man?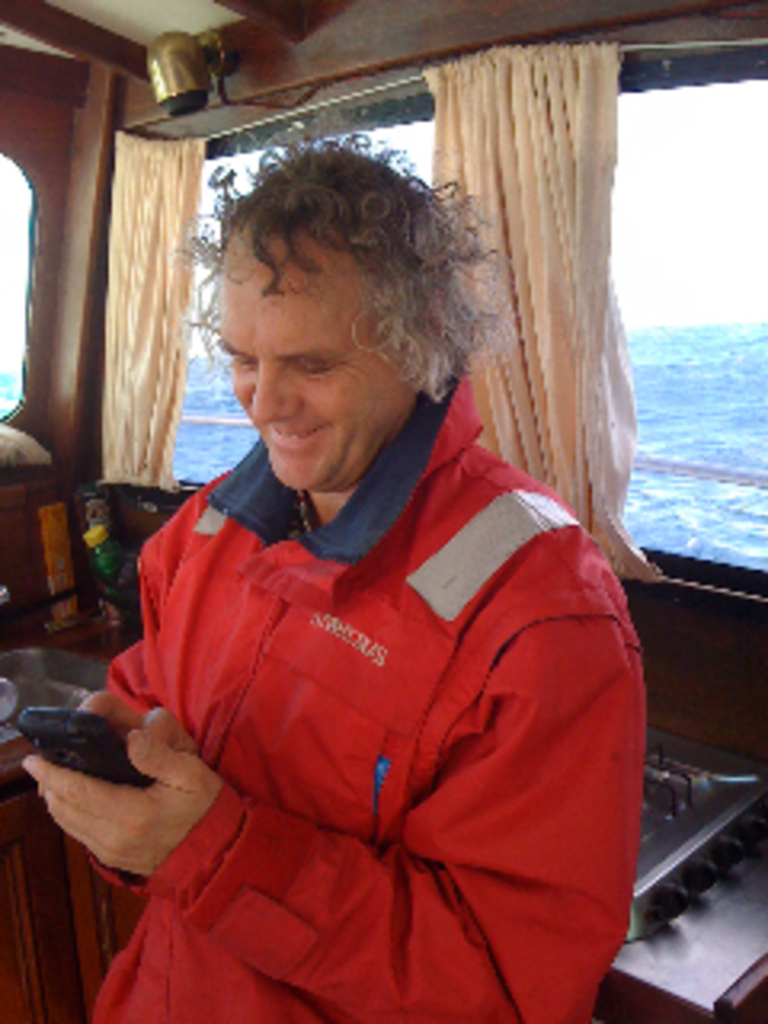
box(83, 118, 643, 1018)
